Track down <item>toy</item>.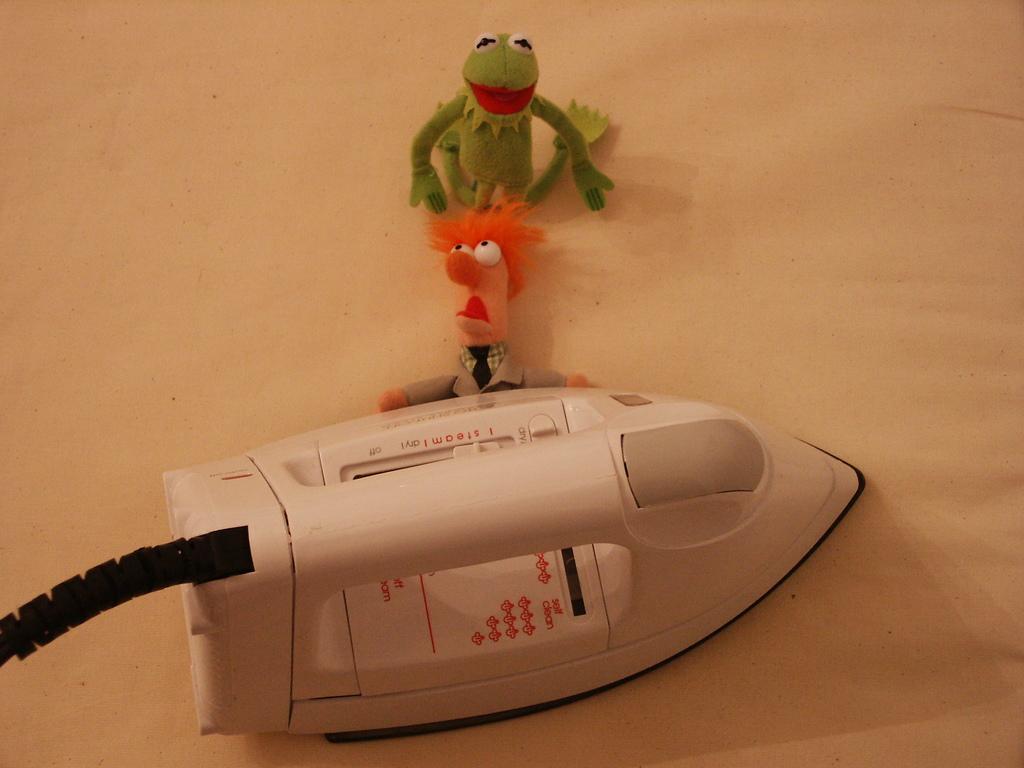
Tracked to (408,27,615,230).
